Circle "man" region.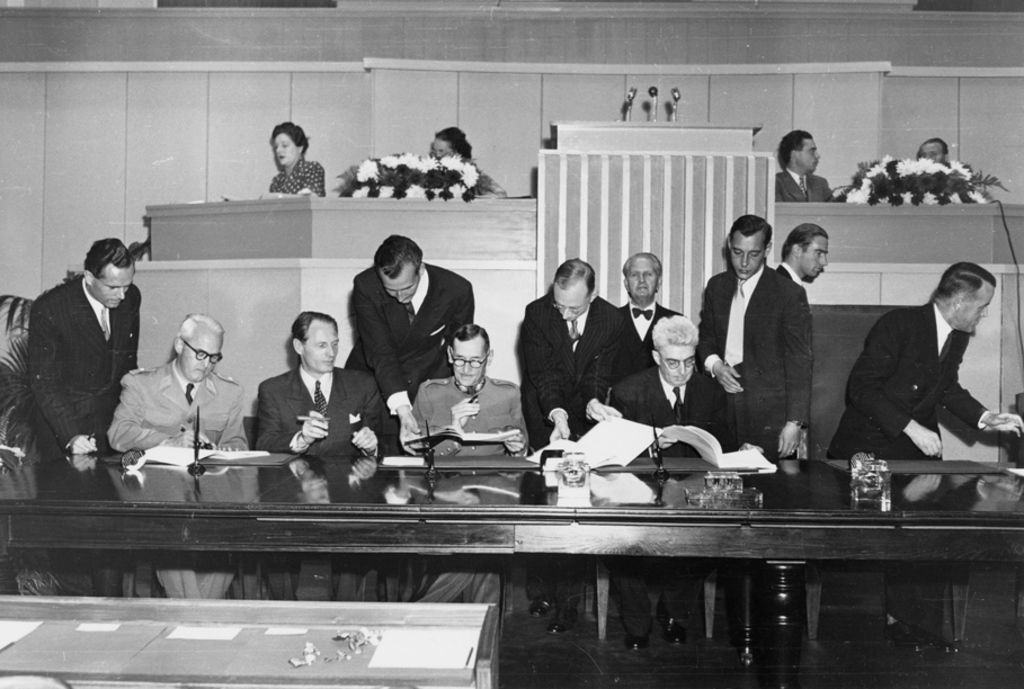
Region: [x1=778, y1=131, x2=840, y2=204].
